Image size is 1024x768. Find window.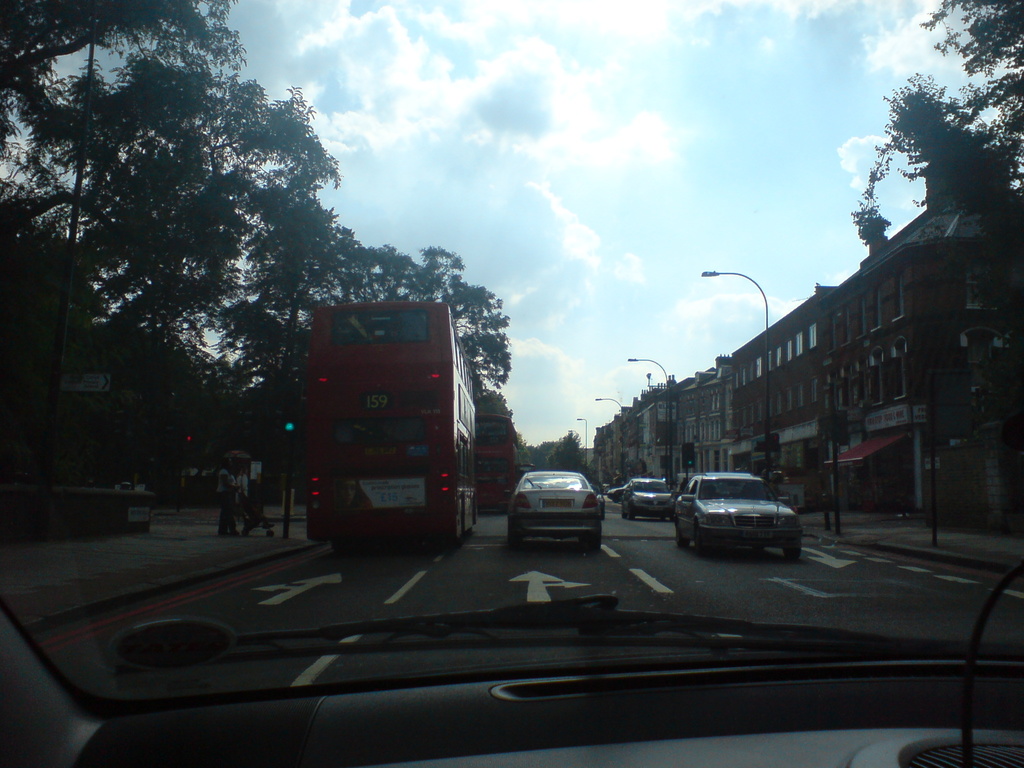
box(743, 412, 747, 431).
